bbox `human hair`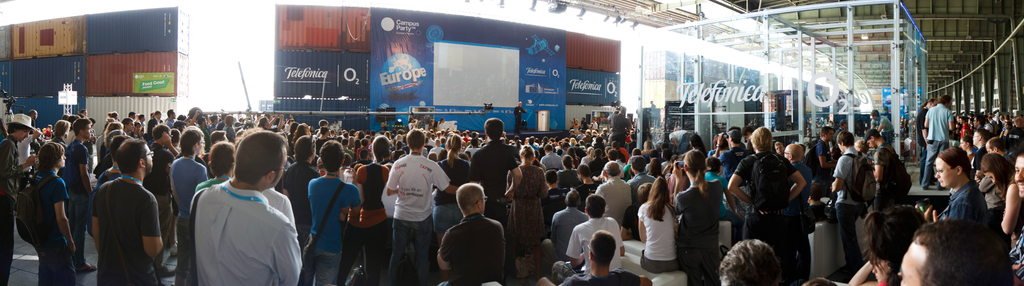
52,120,69,139
